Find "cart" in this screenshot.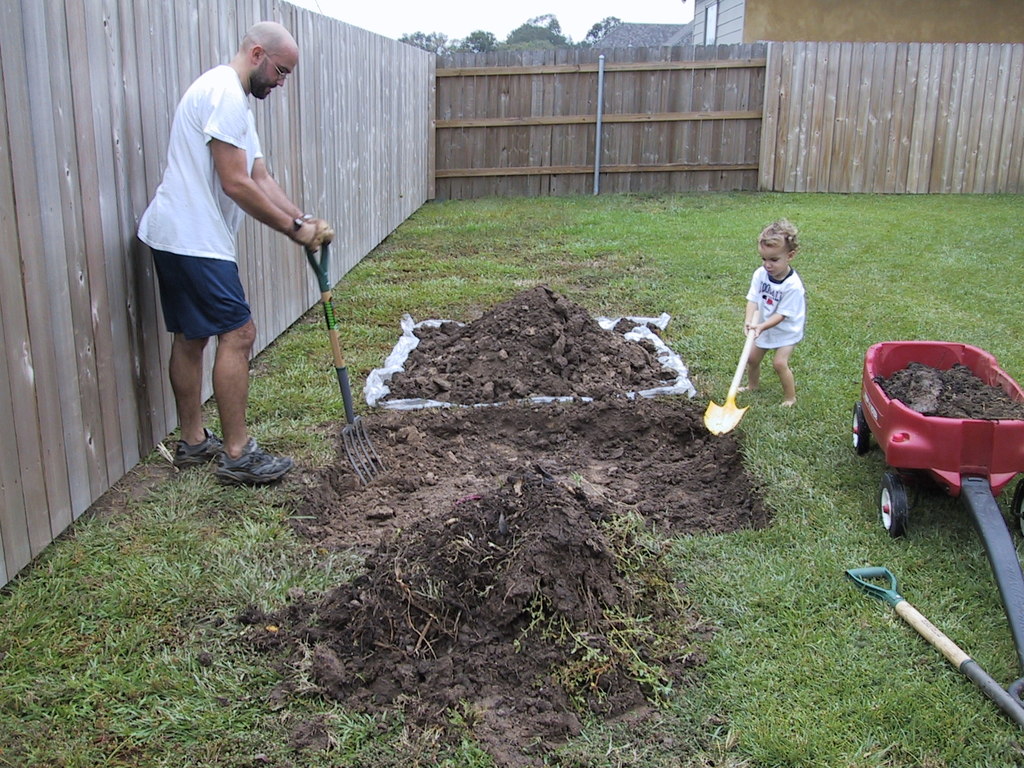
The bounding box for "cart" is 849:341:1023:712.
